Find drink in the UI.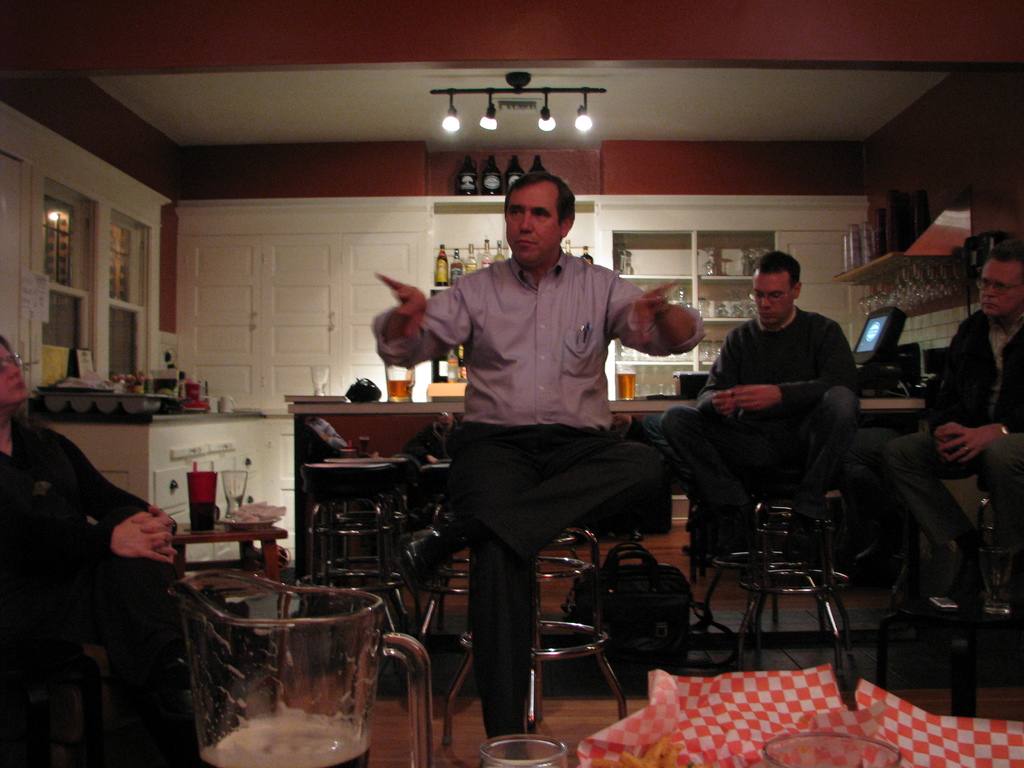
UI element at <bbox>168, 556, 419, 767</bbox>.
